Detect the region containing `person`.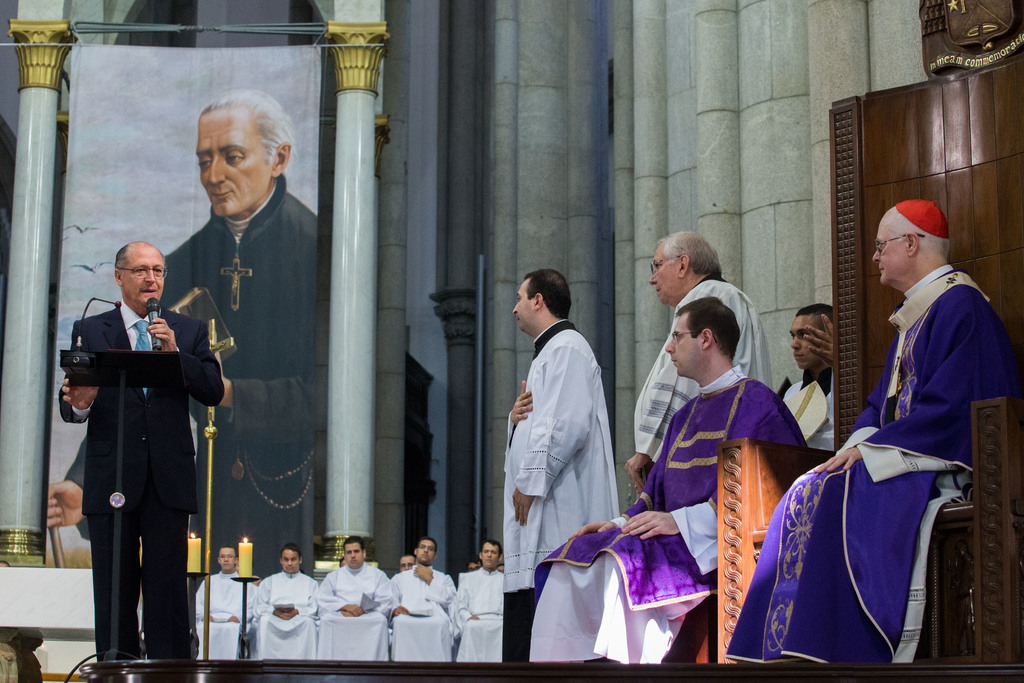
x1=527 y1=293 x2=810 y2=662.
